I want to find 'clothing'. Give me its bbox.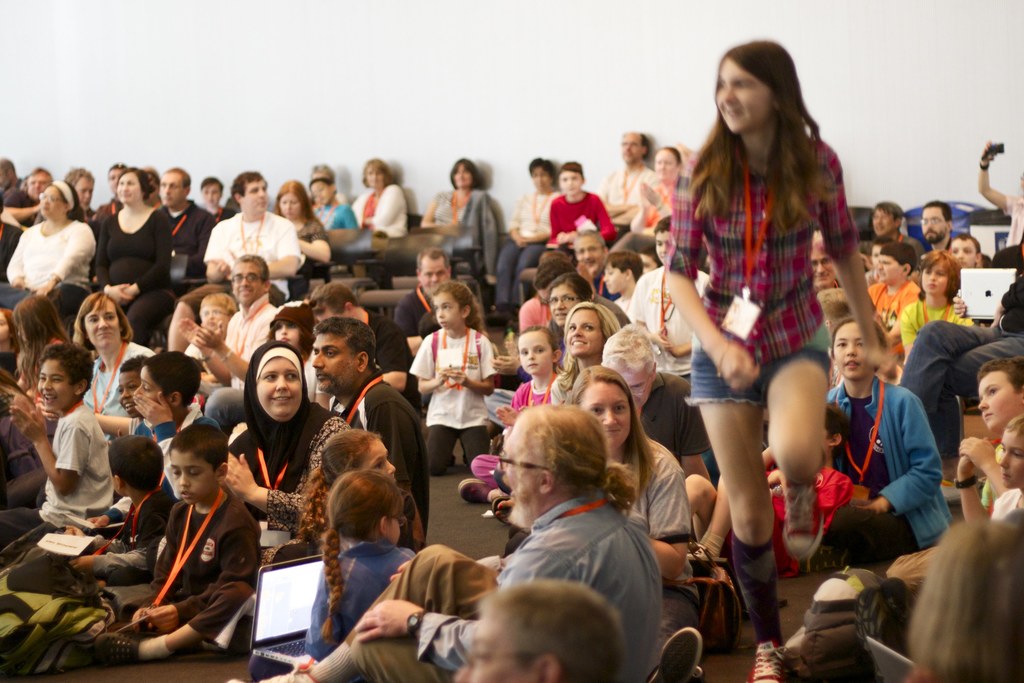
pyautogui.locateOnScreen(348, 174, 410, 235).
